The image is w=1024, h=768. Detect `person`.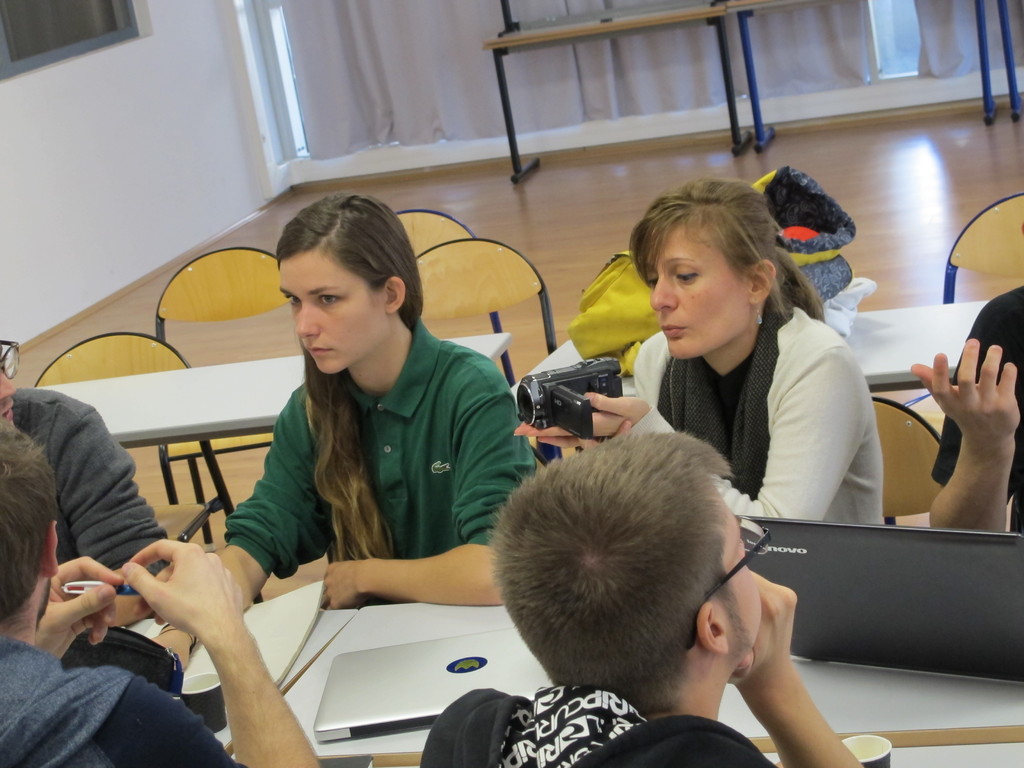
Detection: {"left": 0, "top": 339, "right": 171, "bottom": 630}.
